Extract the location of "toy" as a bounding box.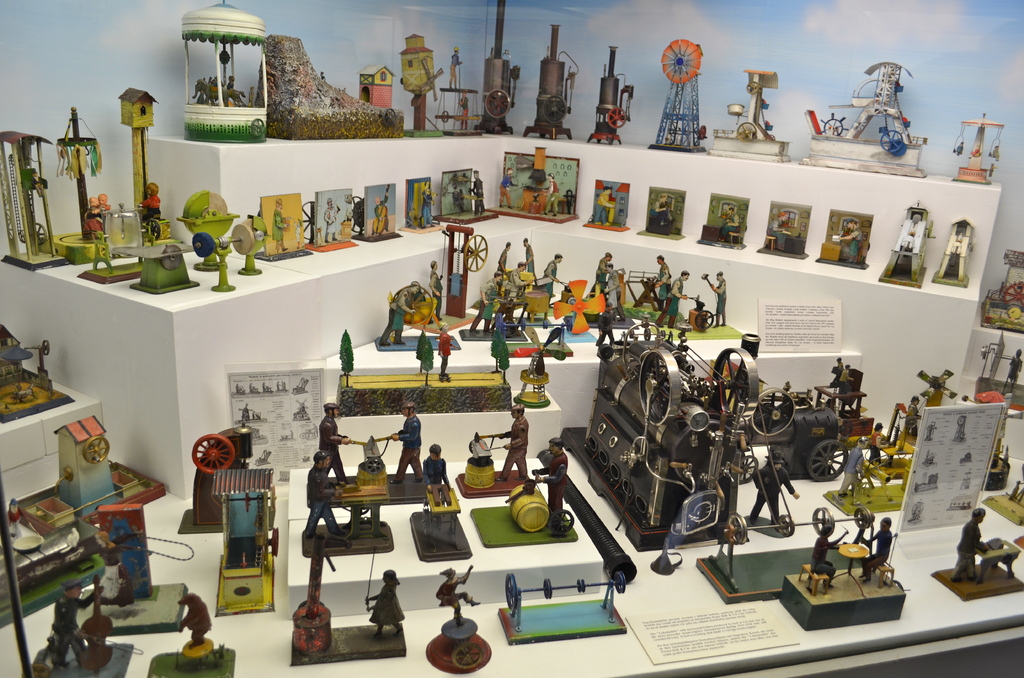
l=243, t=193, r=303, b=264.
